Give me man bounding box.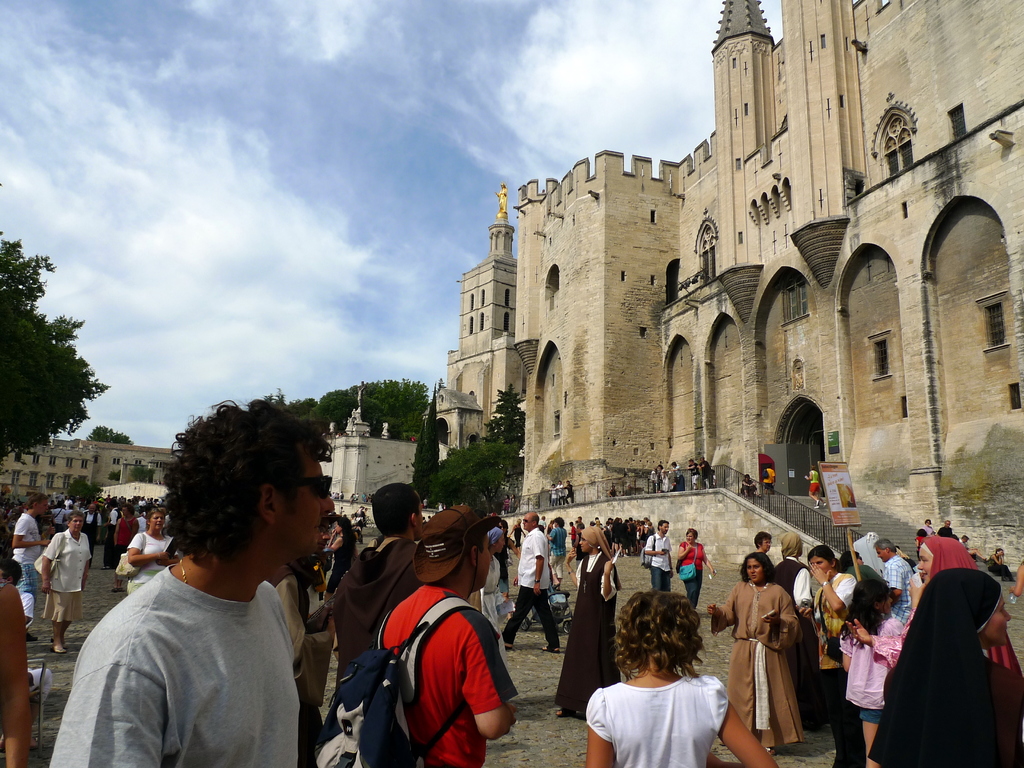
84,503,102,554.
